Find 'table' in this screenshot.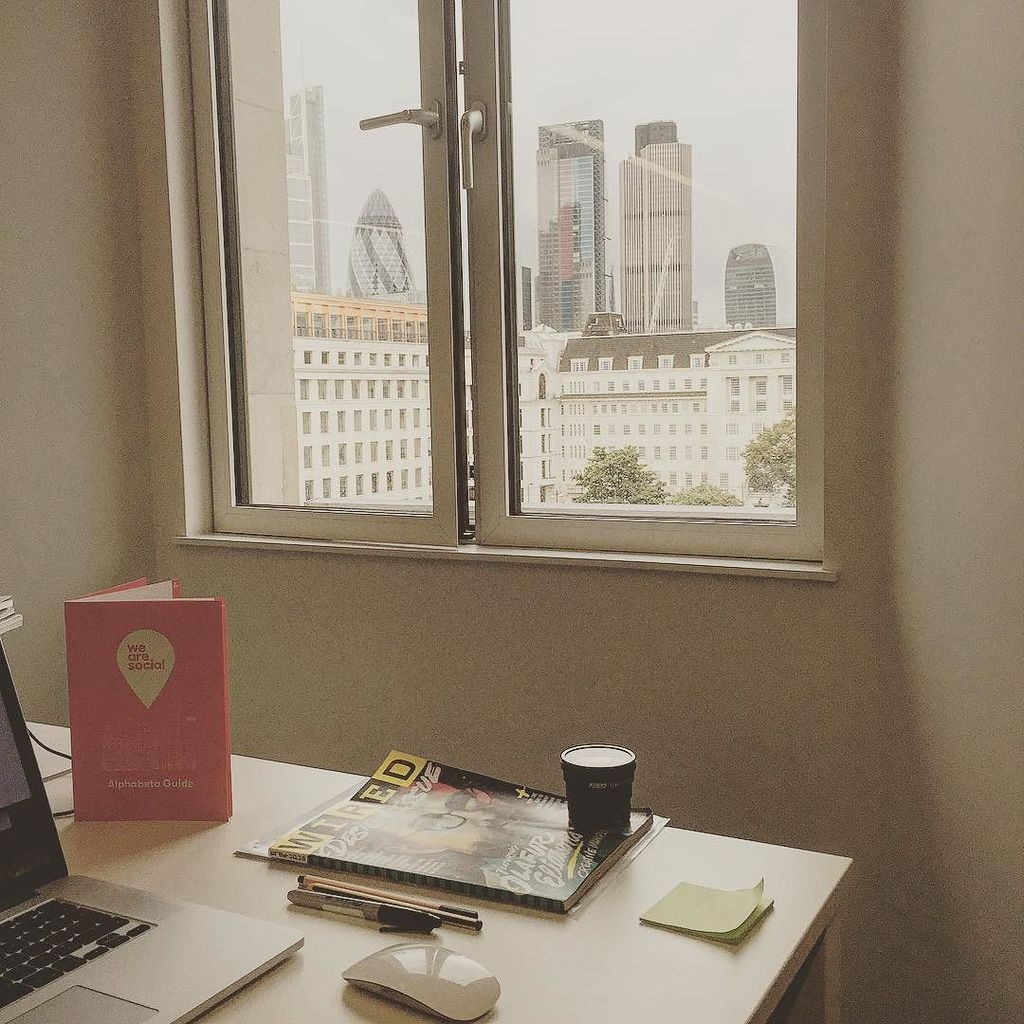
The bounding box for 'table' is 28, 722, 856, 1023.
